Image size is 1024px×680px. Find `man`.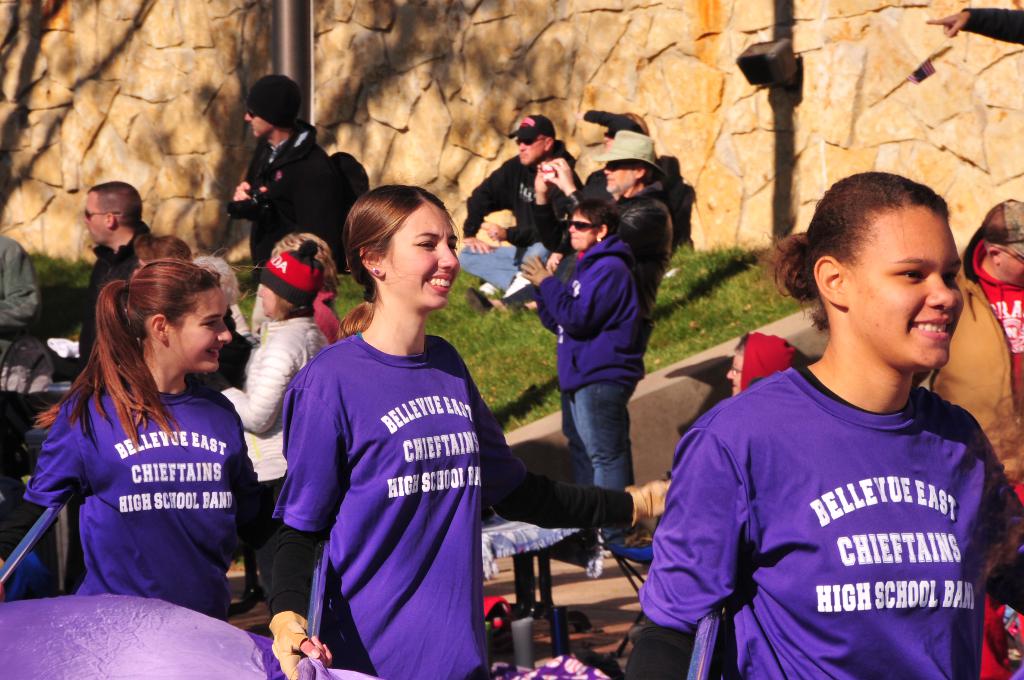
<region>917, 194, 1023, 679</region>.
